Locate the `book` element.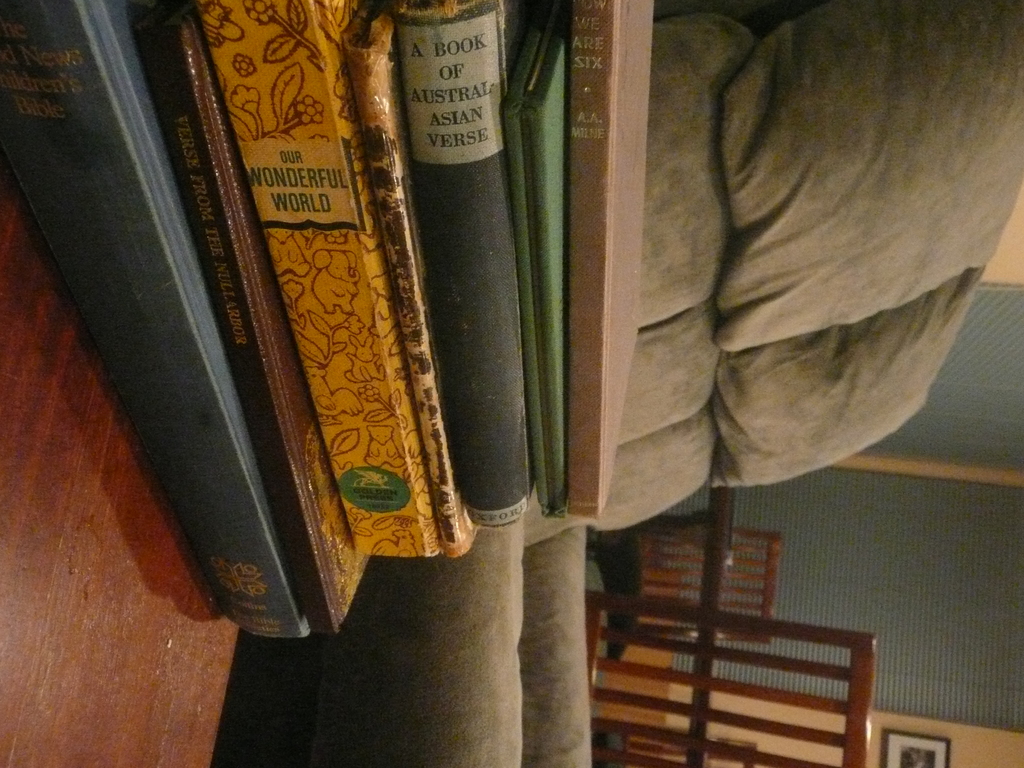
Element bbox: [x1=340, y1=3, x2=479, y2=558].
